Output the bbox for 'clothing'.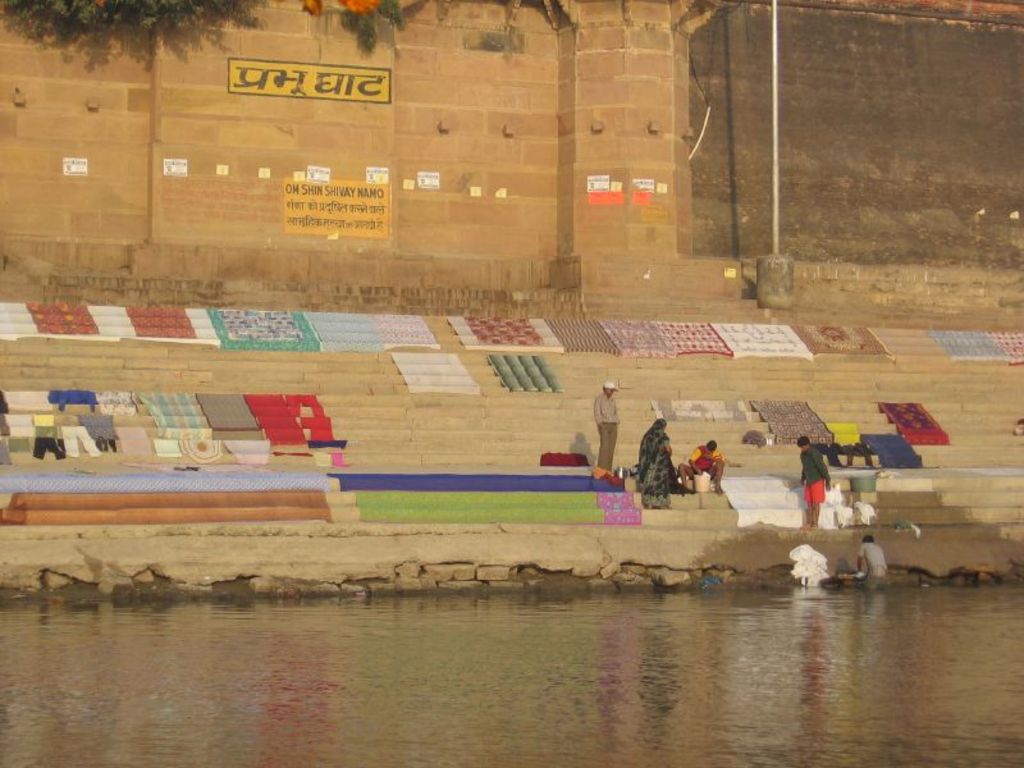
BBox(686, 447, 730, 480).
